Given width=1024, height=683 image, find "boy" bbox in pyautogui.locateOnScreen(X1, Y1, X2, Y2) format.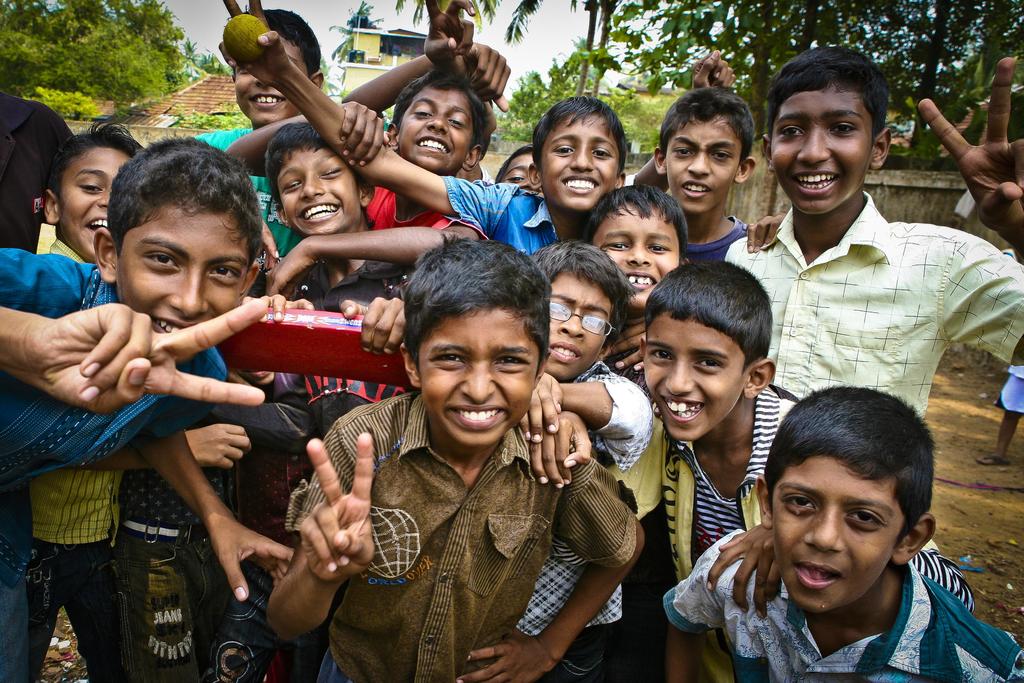
pyautogui.locateOnScreen(645, 76, 765, 266).
